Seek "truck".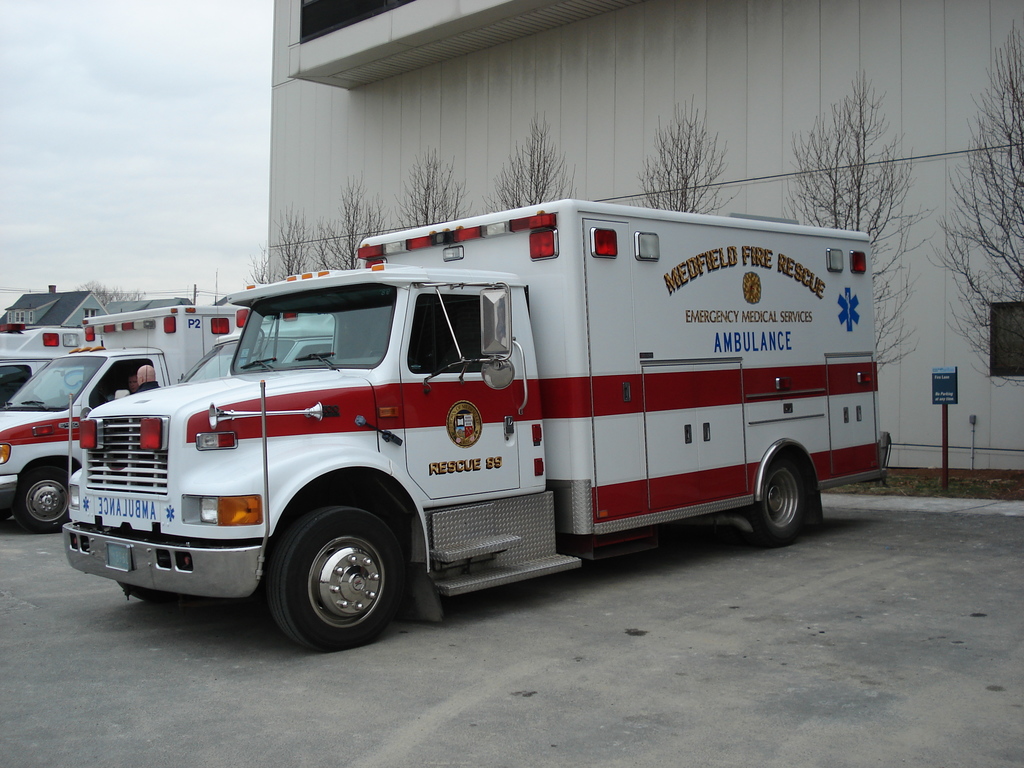
locate(0, 303, 333, 533).
